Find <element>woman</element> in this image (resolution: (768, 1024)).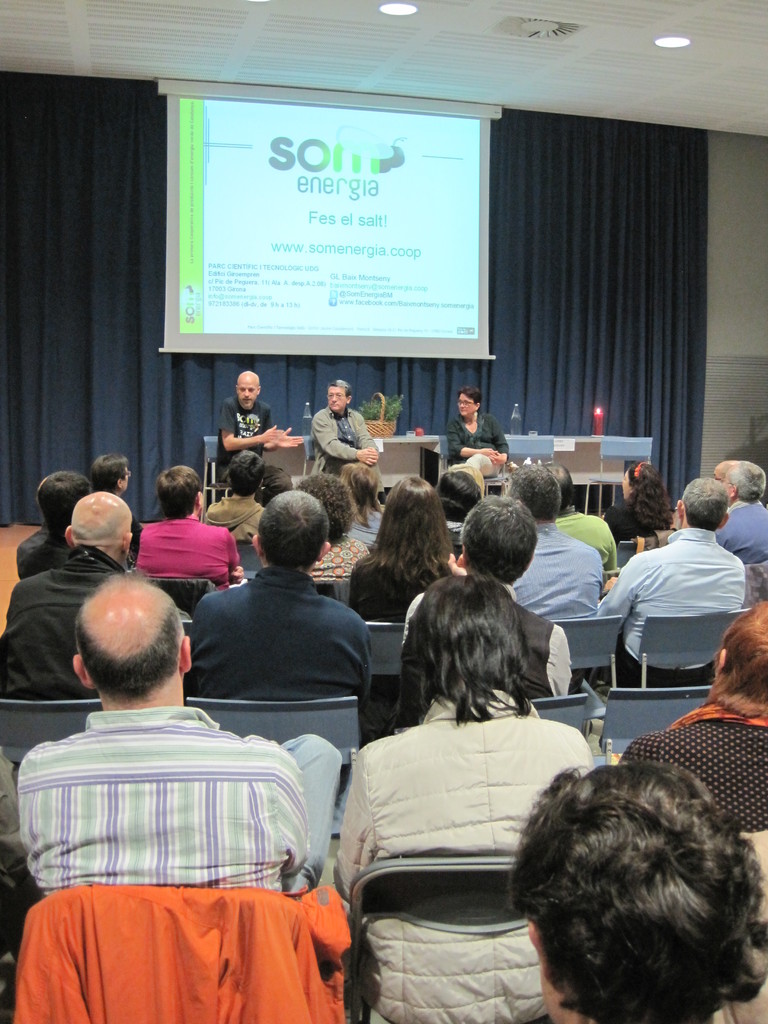
(x1=352, y1=471, x2=464, y2=628).
